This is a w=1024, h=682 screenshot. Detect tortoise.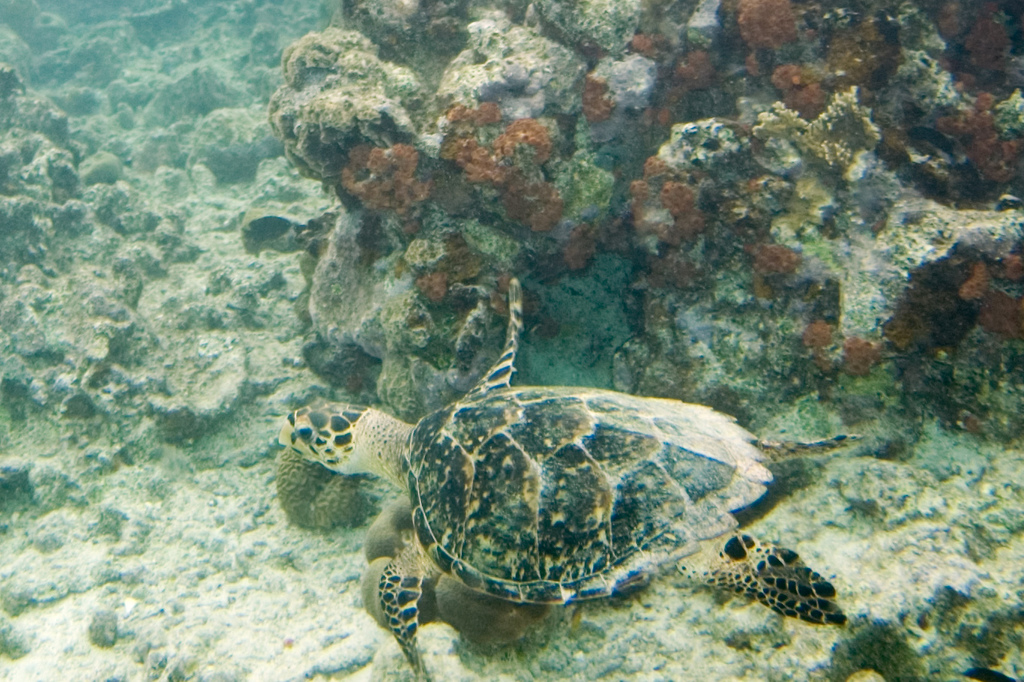
<box>275,275,866,681</box>.
